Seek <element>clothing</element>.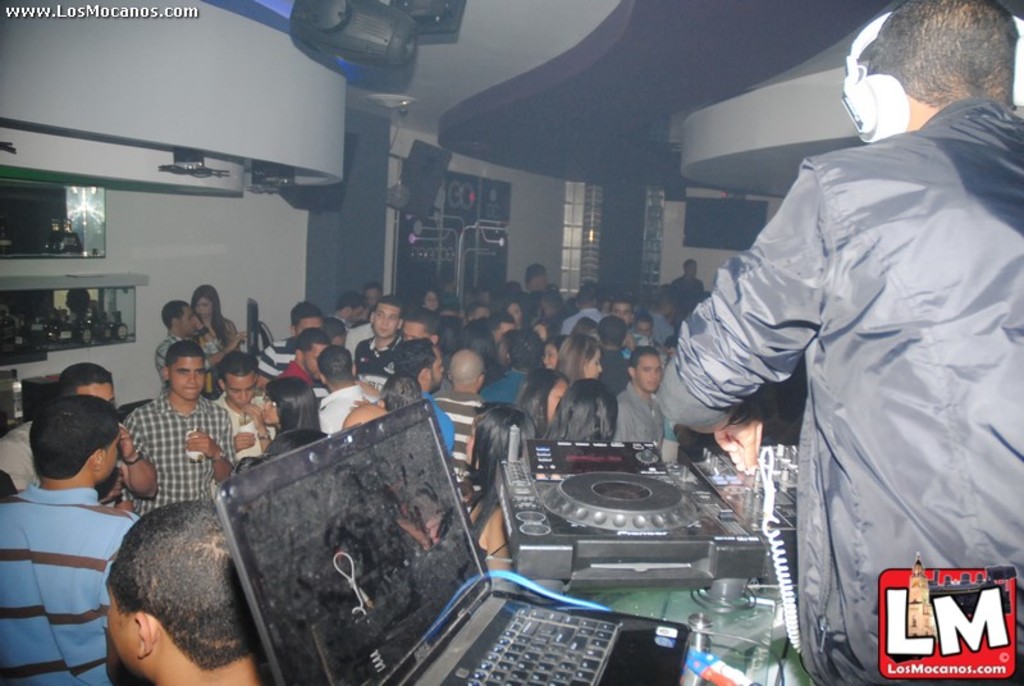
[left=275, top=353, right=312, bottom=381].
